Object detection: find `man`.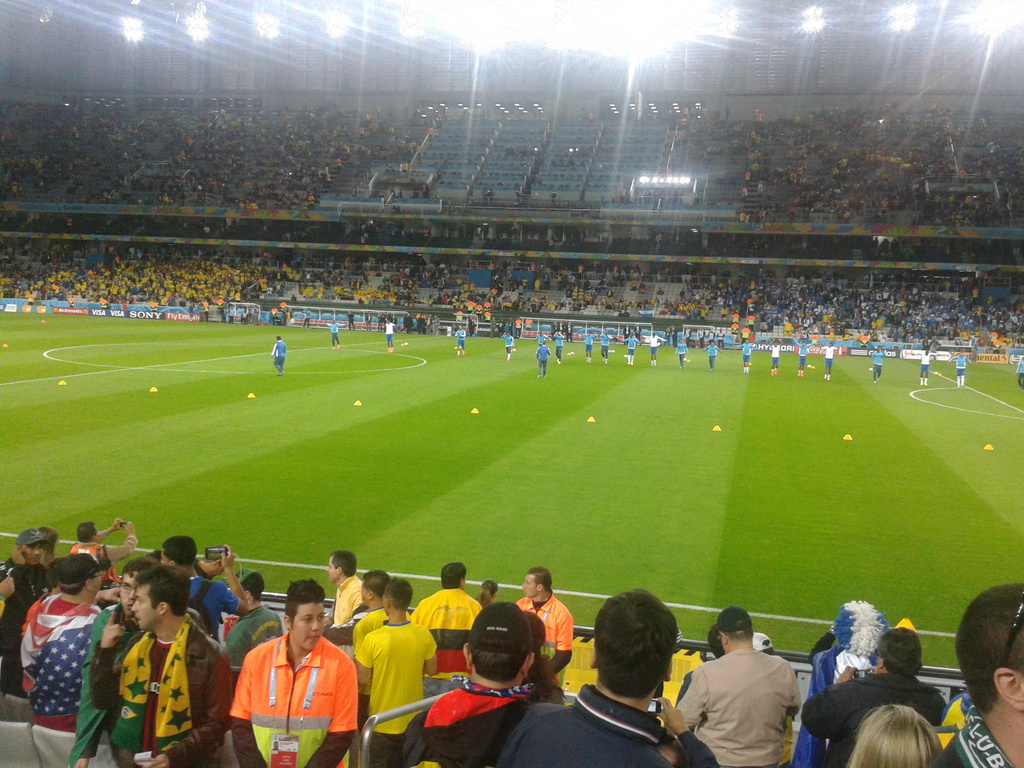
select_region(868, 344, 883, 383).
